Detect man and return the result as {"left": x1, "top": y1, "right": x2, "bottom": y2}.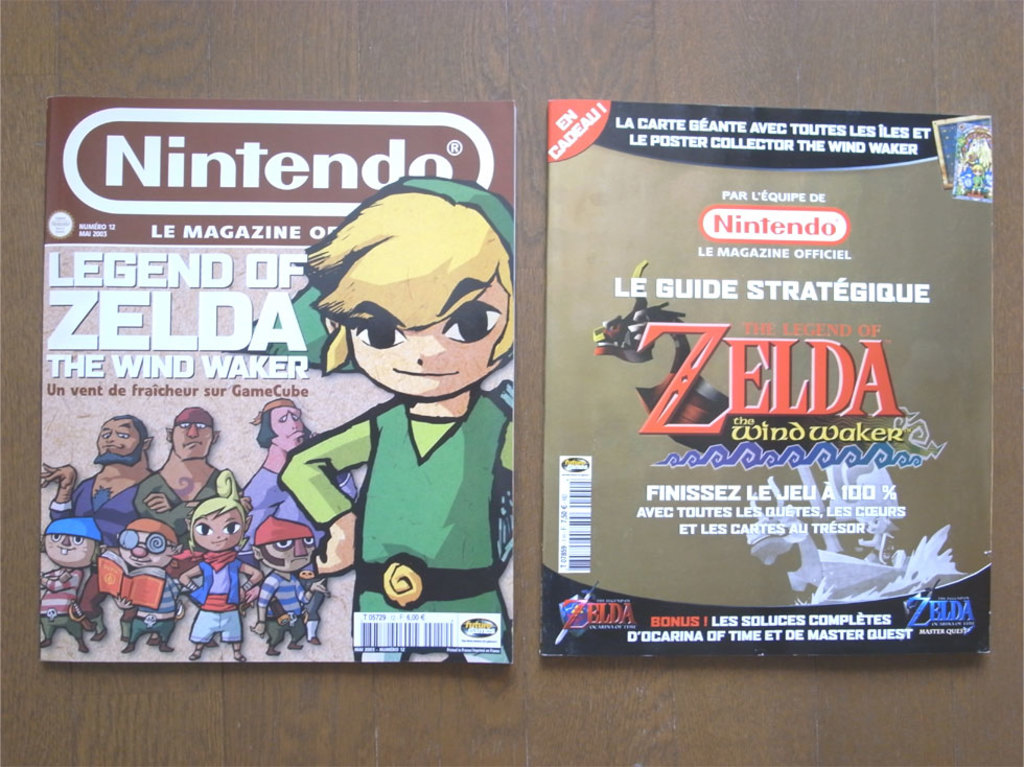
{"left": 238, "top": 395, "right": 360, "bottom": 644}.
